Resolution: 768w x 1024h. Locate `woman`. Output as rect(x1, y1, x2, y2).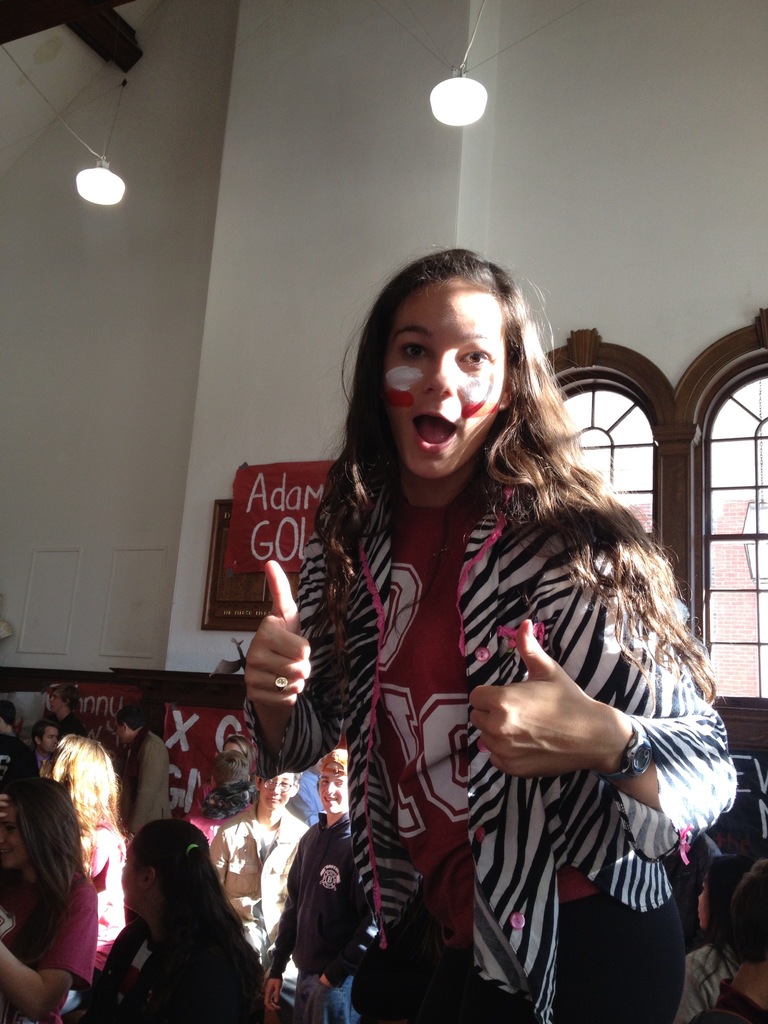
rect(674, 859, 749, 1021).
